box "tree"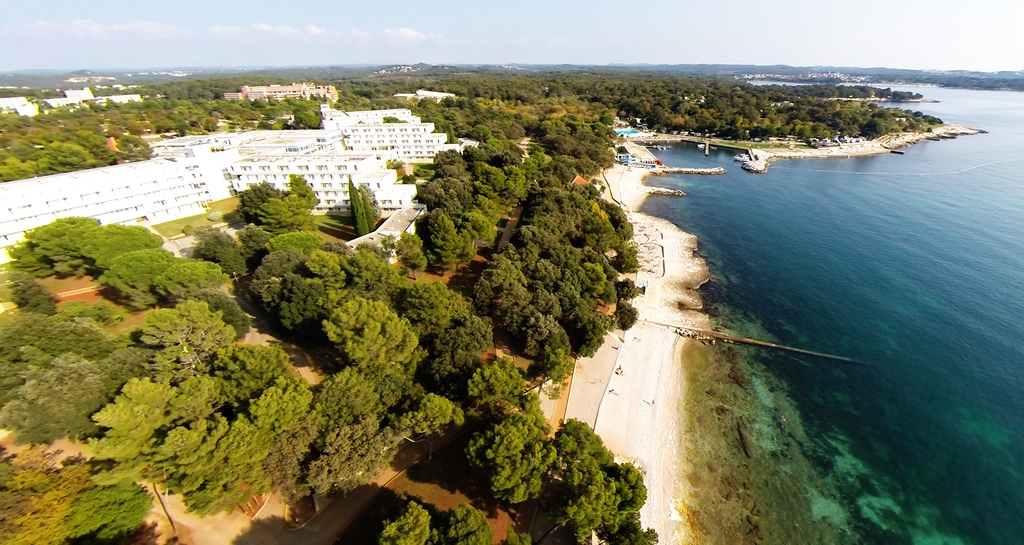
(547,418,617,494)
